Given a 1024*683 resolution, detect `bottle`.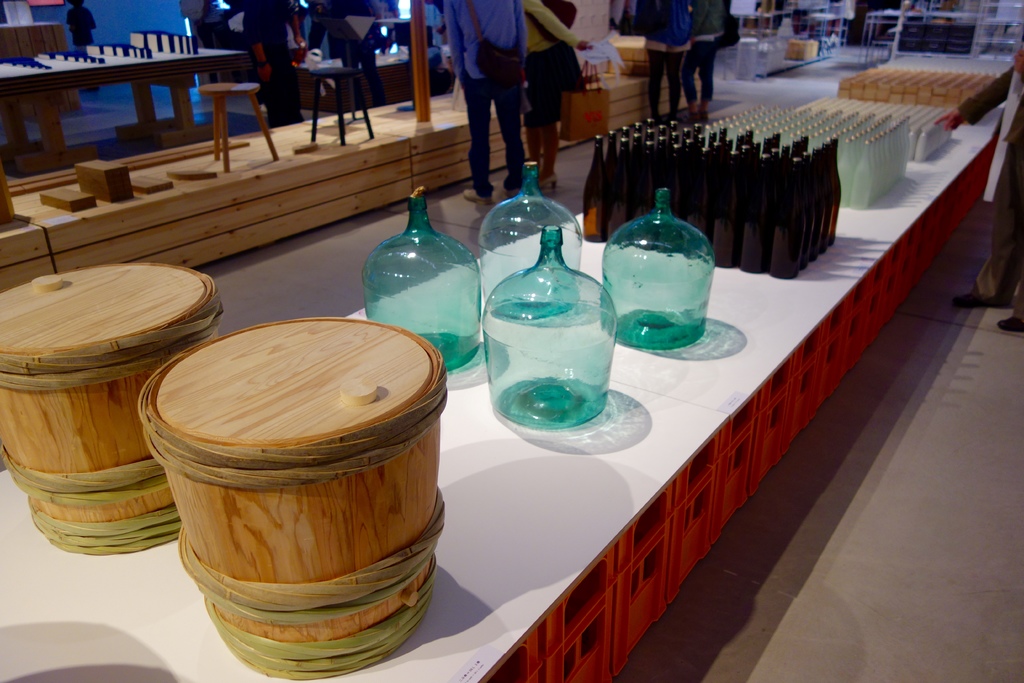
left=683, top=126, right=689, bottom=142.
